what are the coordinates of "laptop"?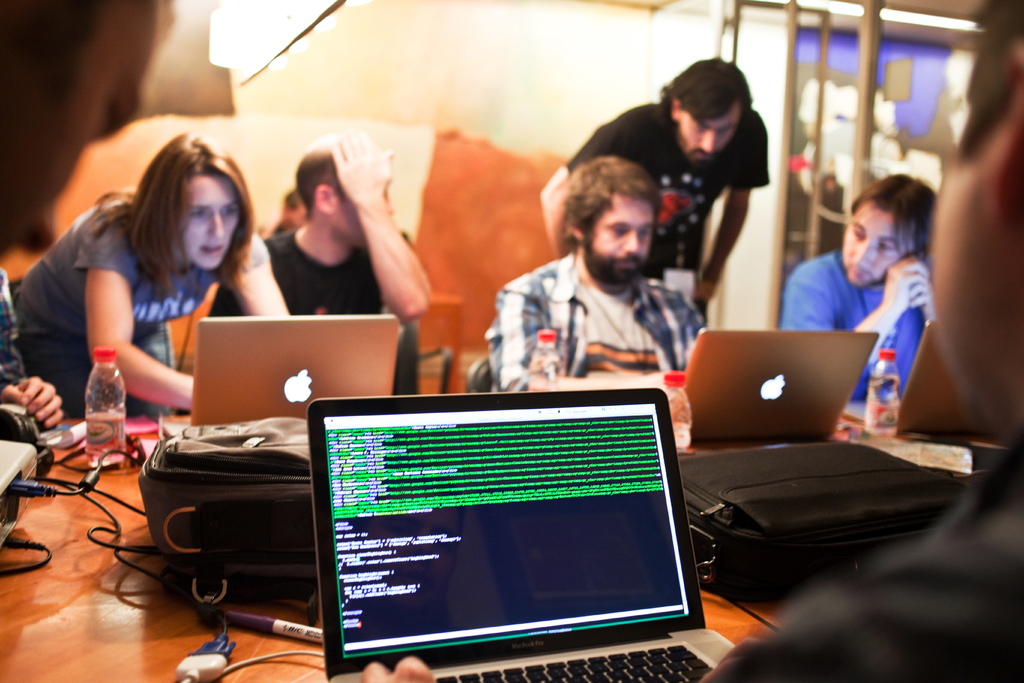
BBox(161, 318, 400, 439).
